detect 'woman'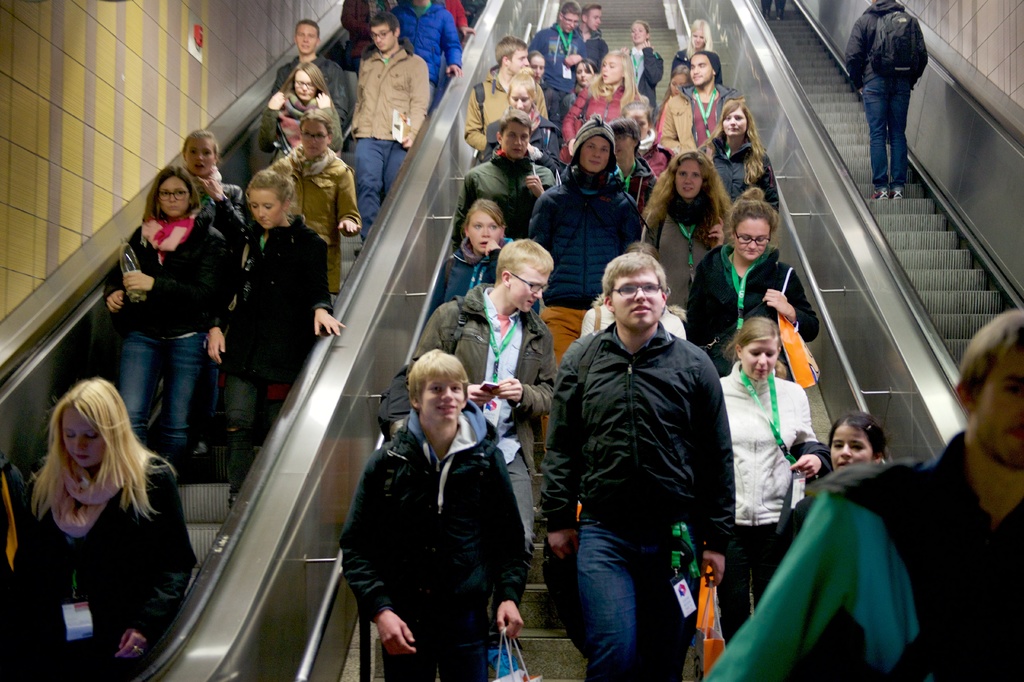
bbox(484, 66, 566, 165)
